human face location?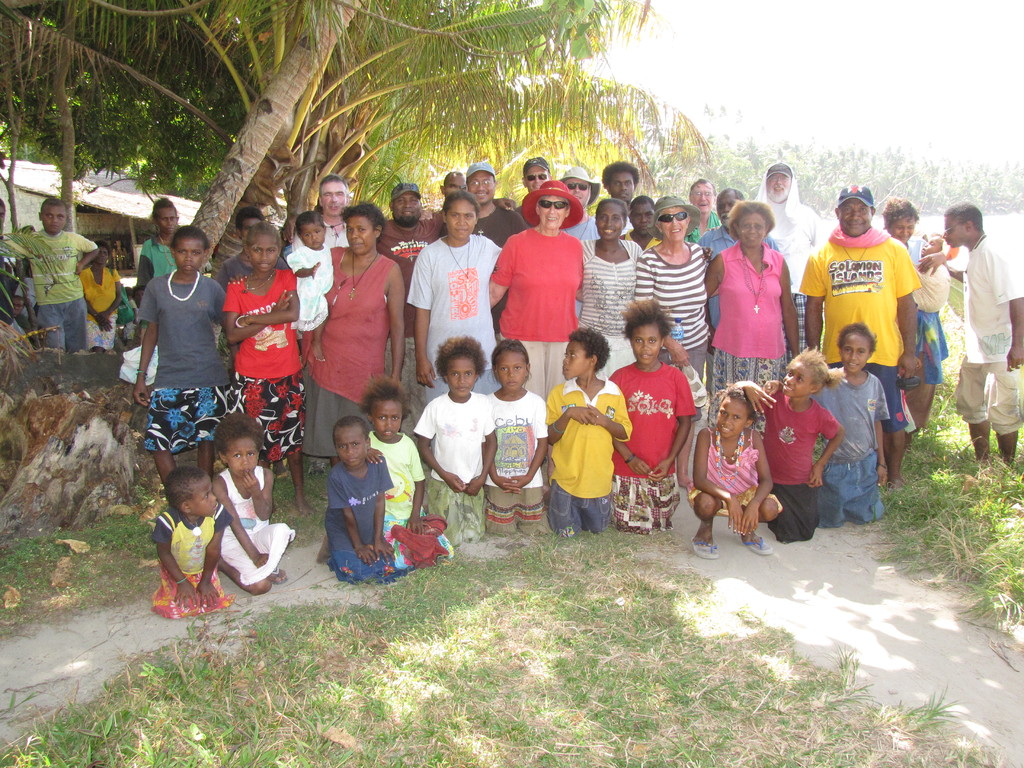
bbox=[157, 204, 184, 241]
